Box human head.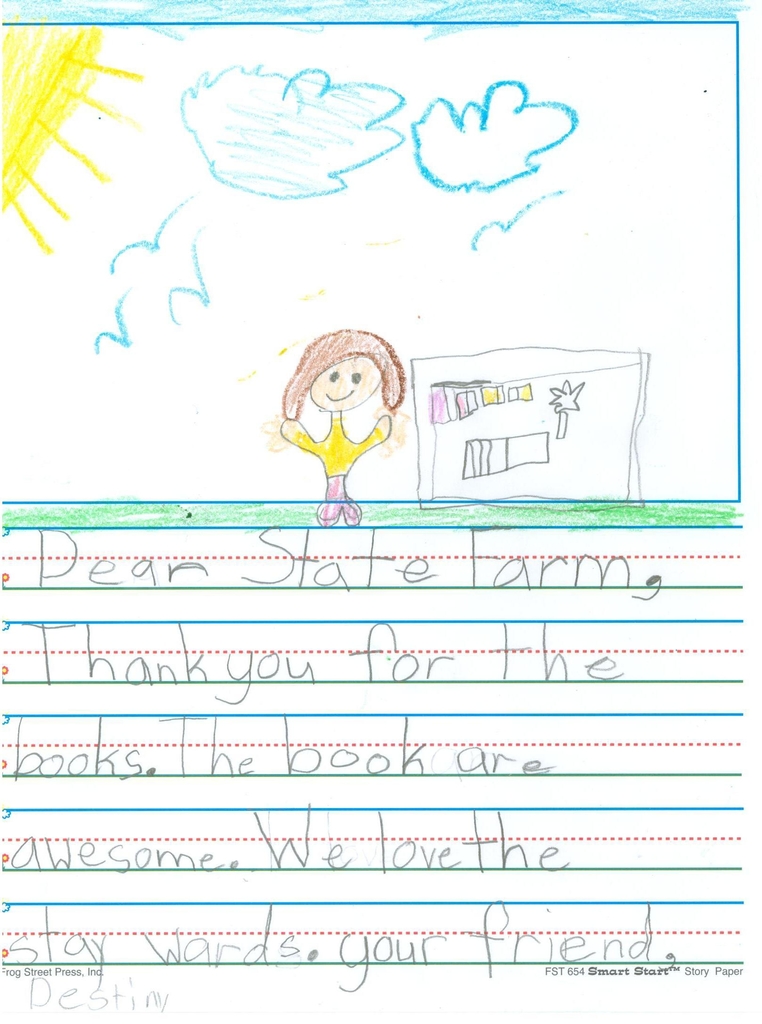
Rect(283, 328, 404, 413).
